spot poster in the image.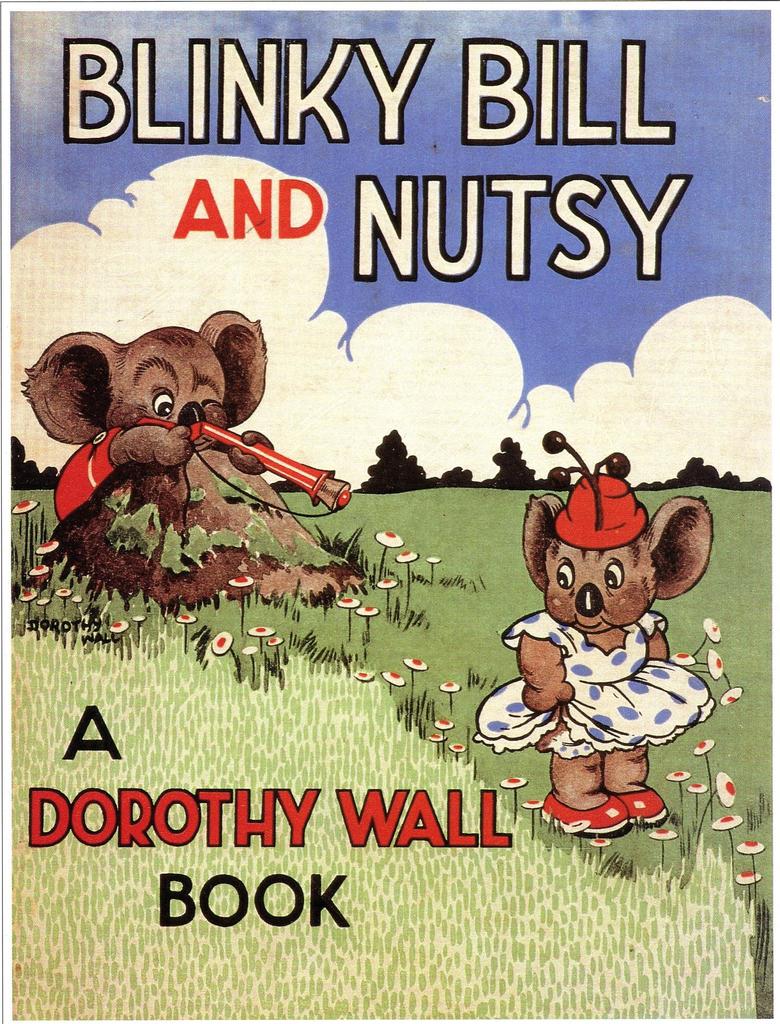
poster found at detection(8, 8, 769, 1017).
